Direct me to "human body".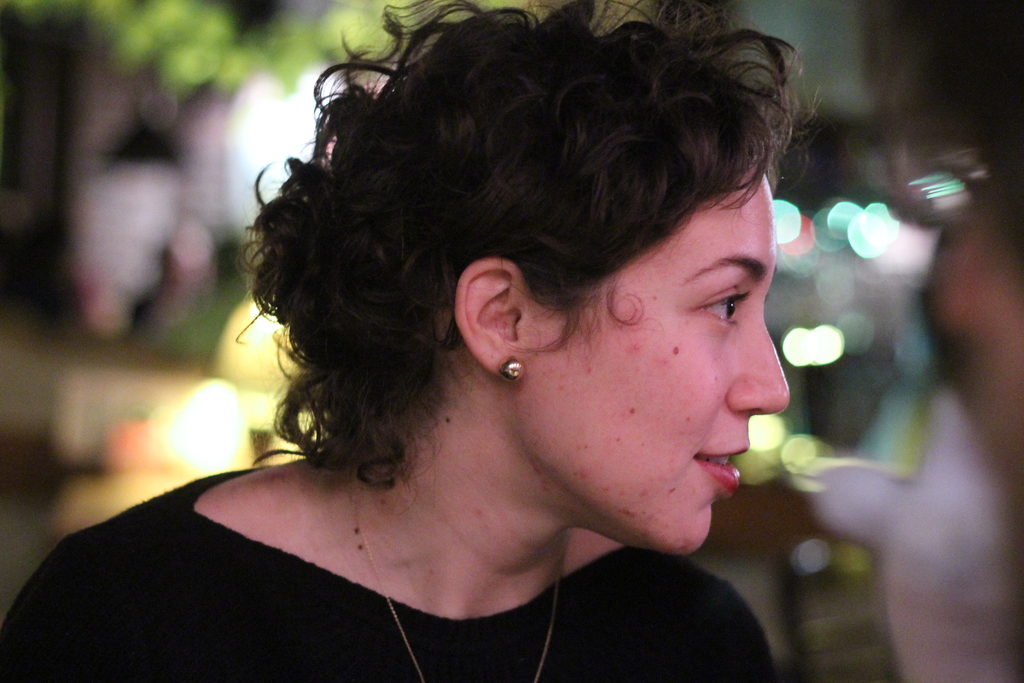
Direction: (0, 0, 797, 682).
